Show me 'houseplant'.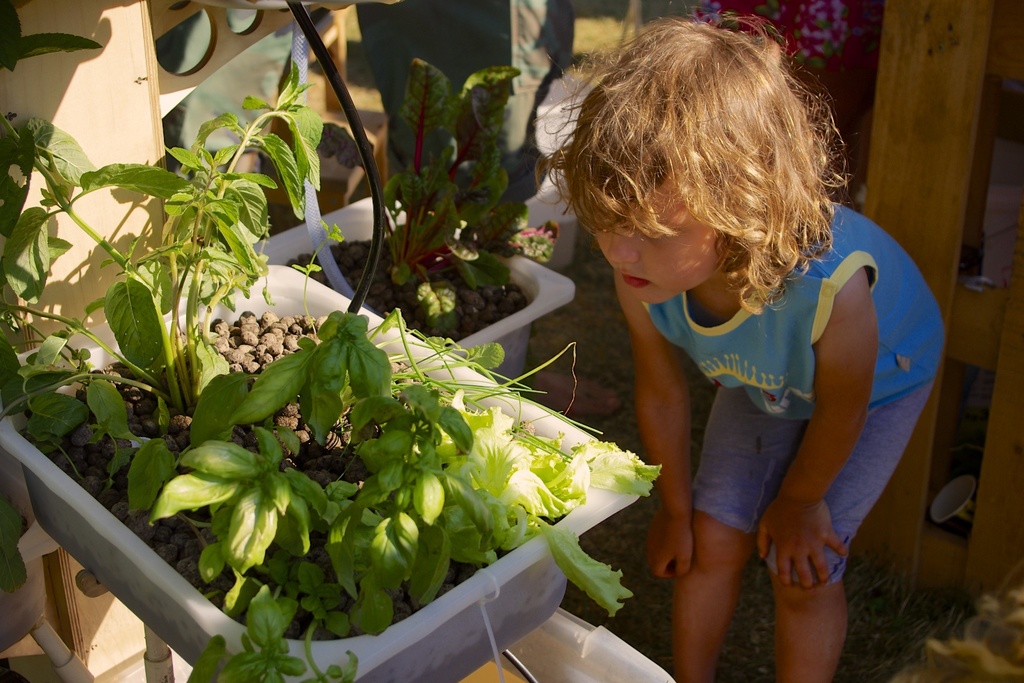
'houseplant' is here: crop(261, 55, 583, 389).
